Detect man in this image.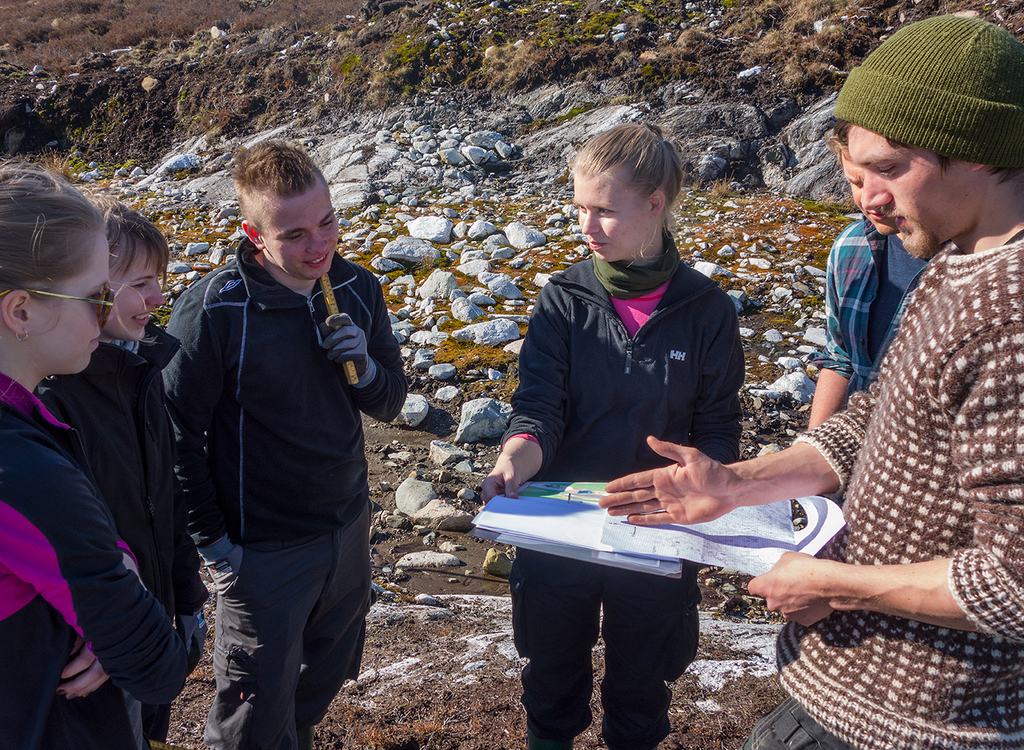
Detection: <box>121,154,399,749</box>.
